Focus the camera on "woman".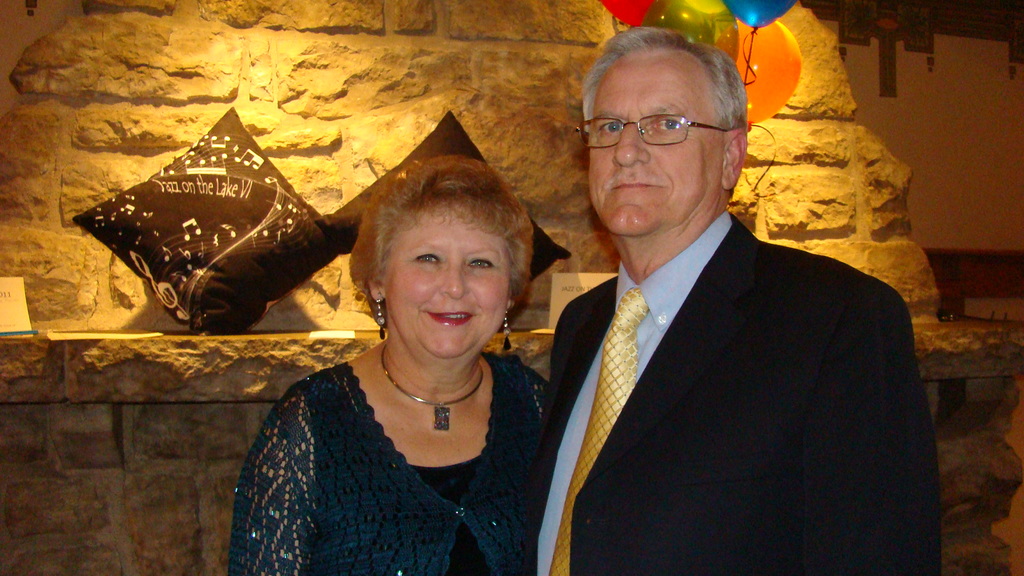
Focus region: 219 127 575 570.
